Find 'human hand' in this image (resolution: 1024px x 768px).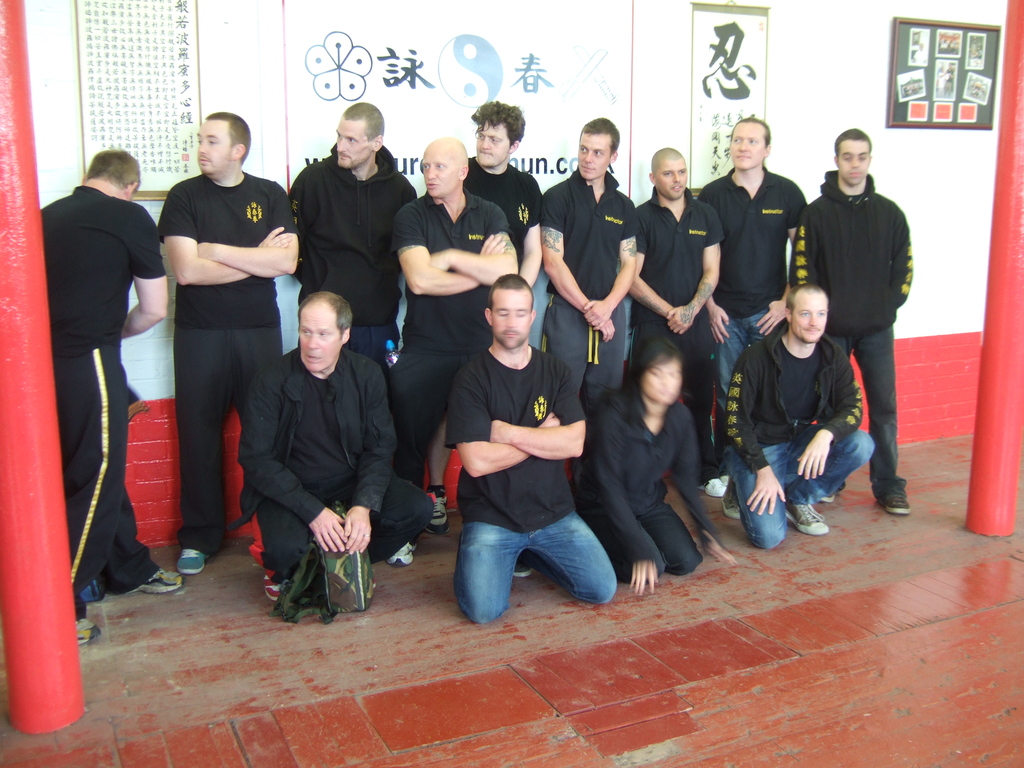
{"left": 627, "top": 559, "right": 660, "bottom": 598}.
